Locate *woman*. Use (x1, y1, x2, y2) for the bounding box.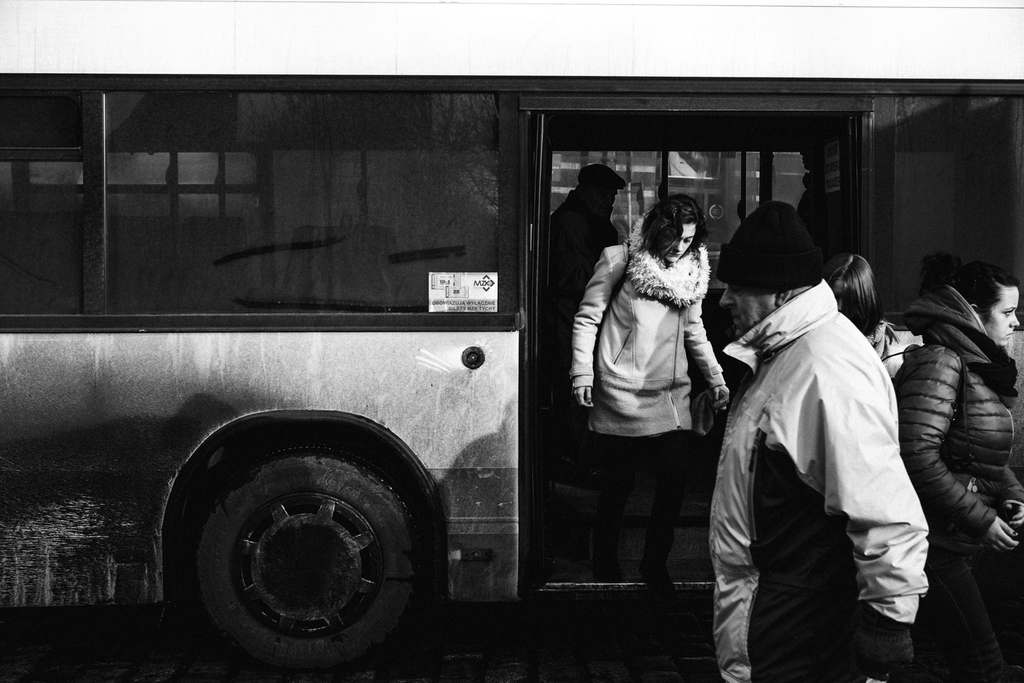
(574, 160, 746, 616).
